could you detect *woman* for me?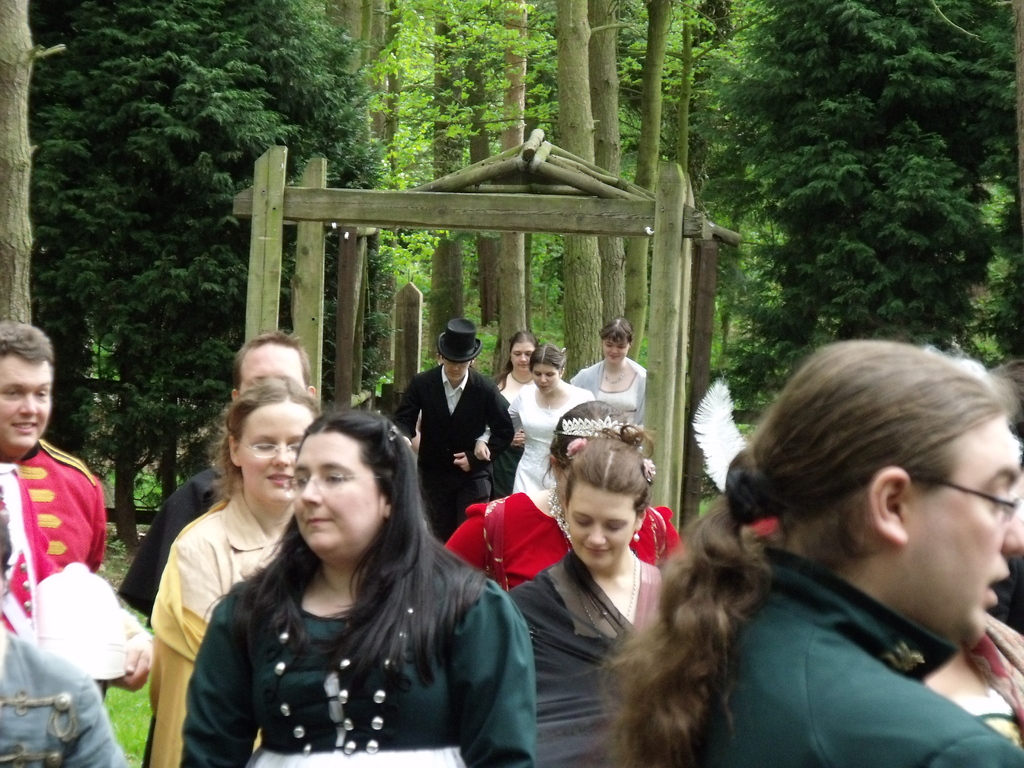
Detection result: 440, 392, 698, 590.
